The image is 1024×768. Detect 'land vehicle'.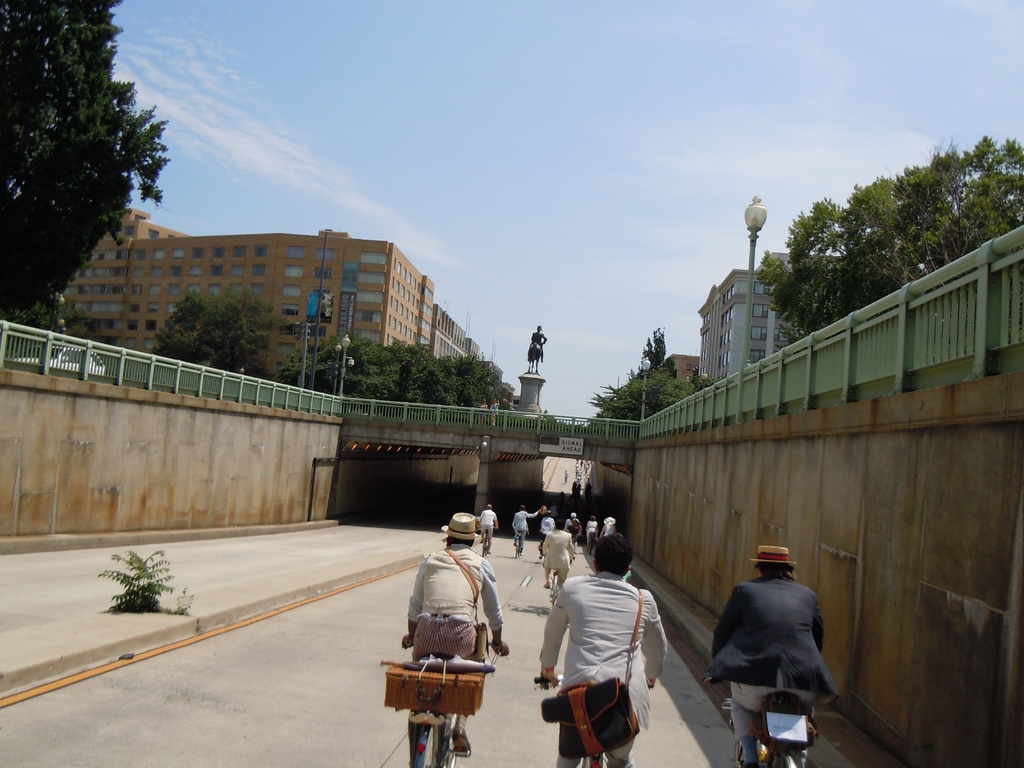
Detection: detection(408, 636, 499, 767).
